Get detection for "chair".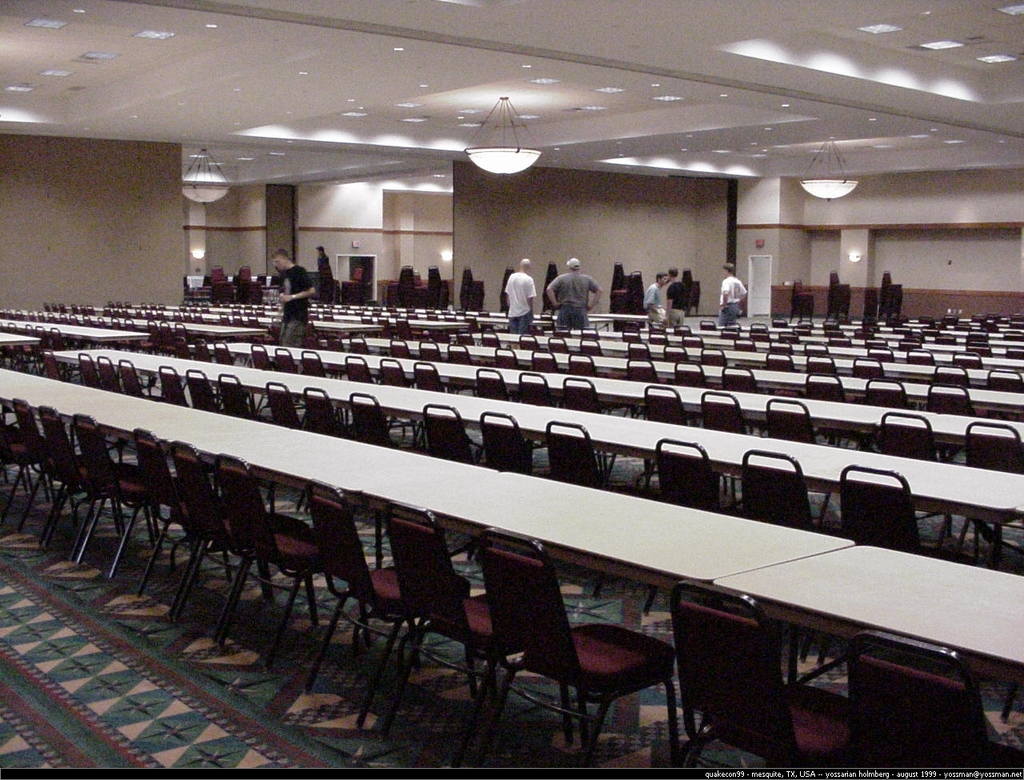
Detection: (x1=14, y1=395, x2=98, y2=555).
